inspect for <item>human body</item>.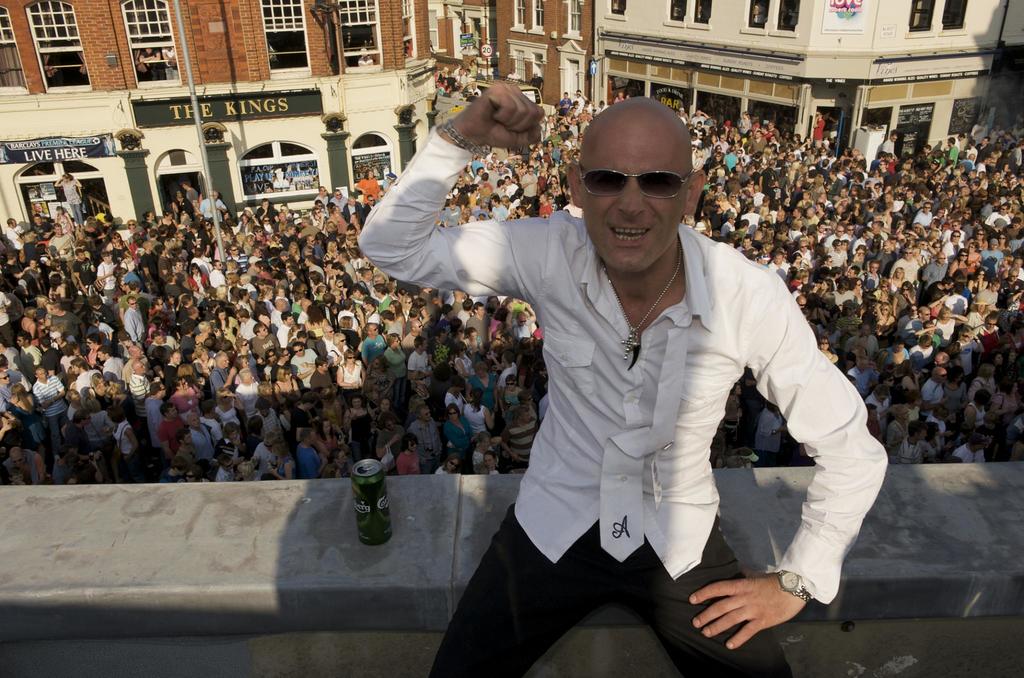
Inspection: x1=74, y1=296, x2=88, y2=316.
